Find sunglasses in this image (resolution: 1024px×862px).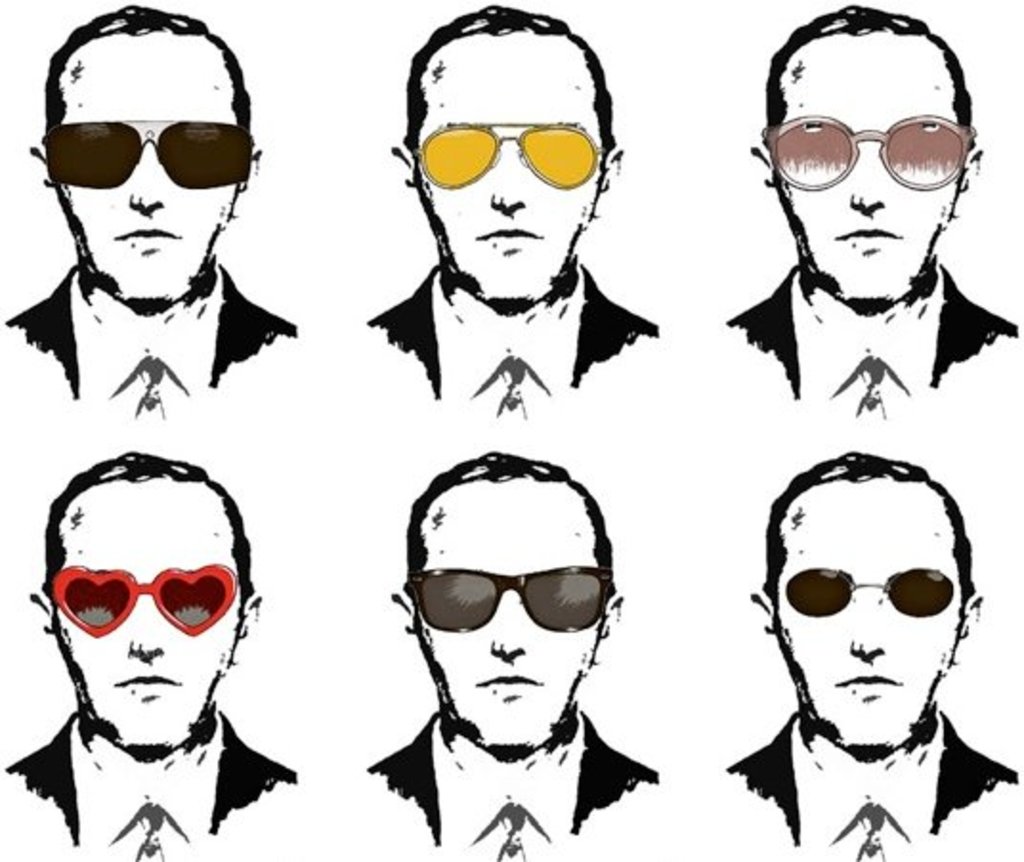
bbox=(411, 120, 613, 191).
